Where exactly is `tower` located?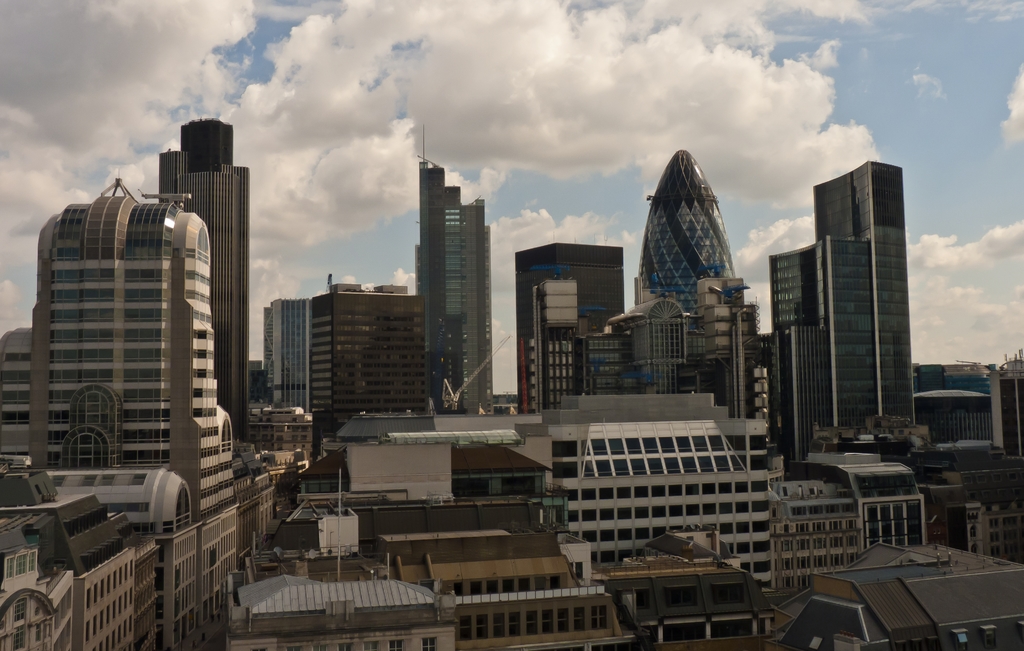
Its bounding box is [160, 152, 247, 445].
